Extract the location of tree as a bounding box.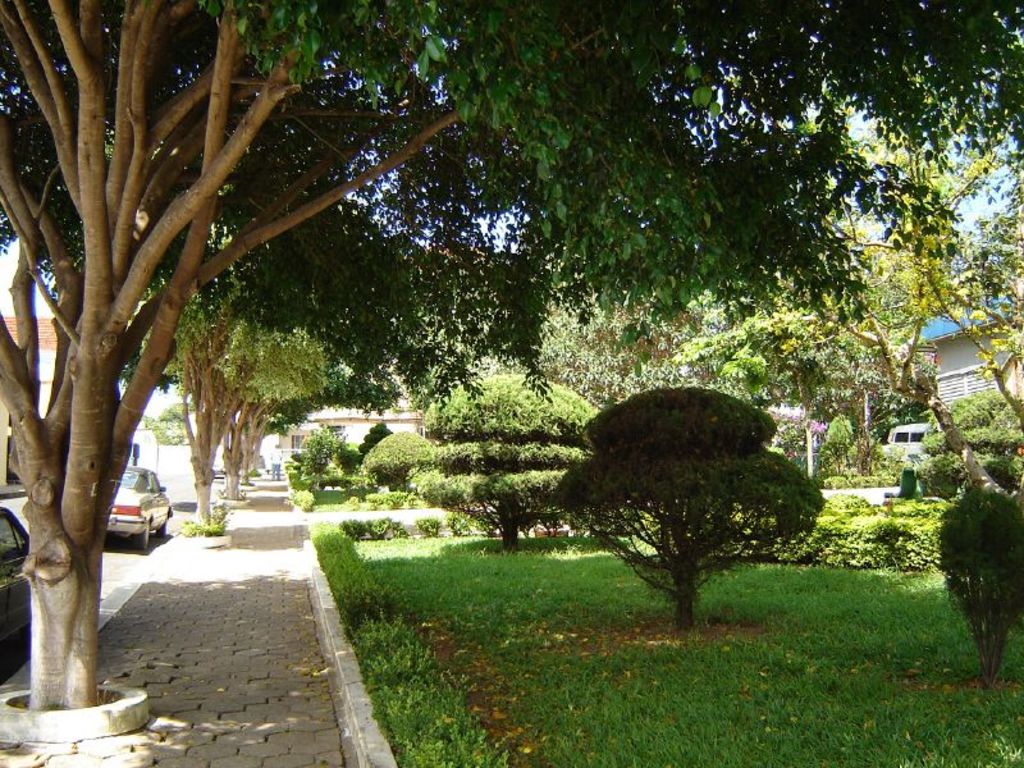
{"x1": 154, "y1": 390, "x2": 195, "y2": 435}.
